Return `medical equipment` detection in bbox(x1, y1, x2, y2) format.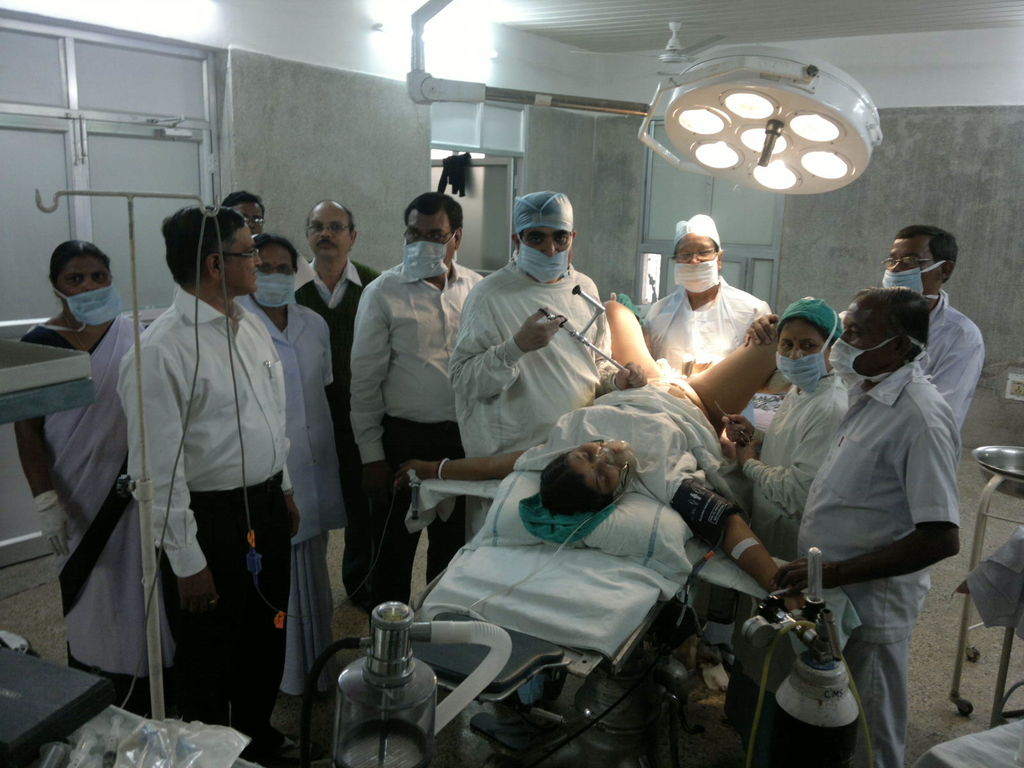
bbox(408, 436, 864, 767).
